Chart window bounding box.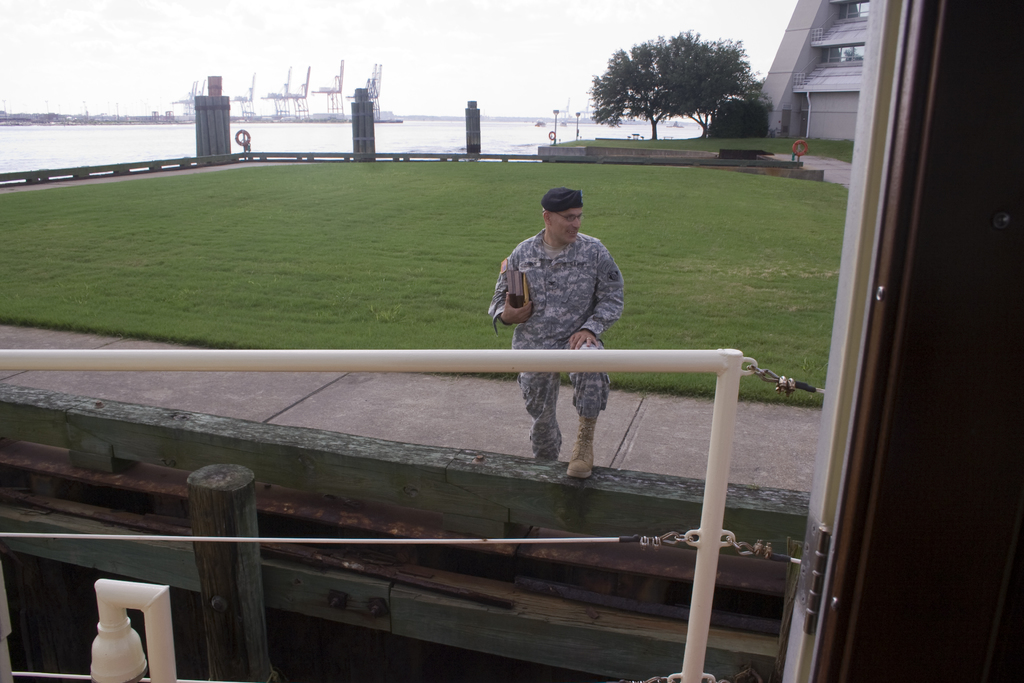
Charted: 837/4/870/18.
